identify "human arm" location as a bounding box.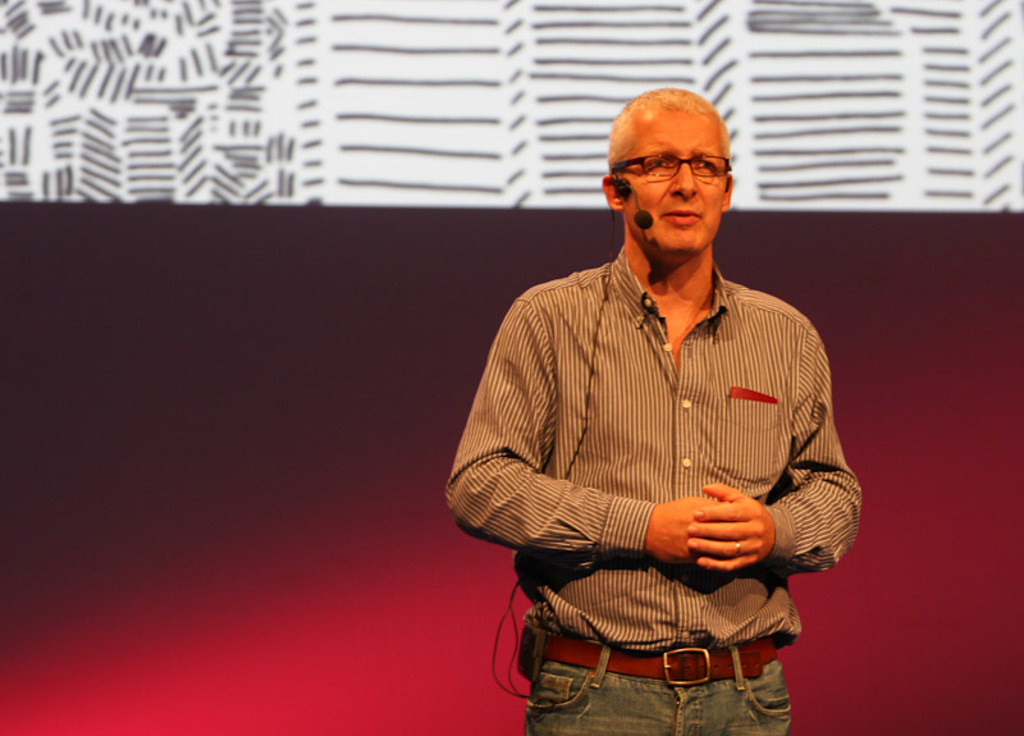
select_region(452, 329, 568, 609).
